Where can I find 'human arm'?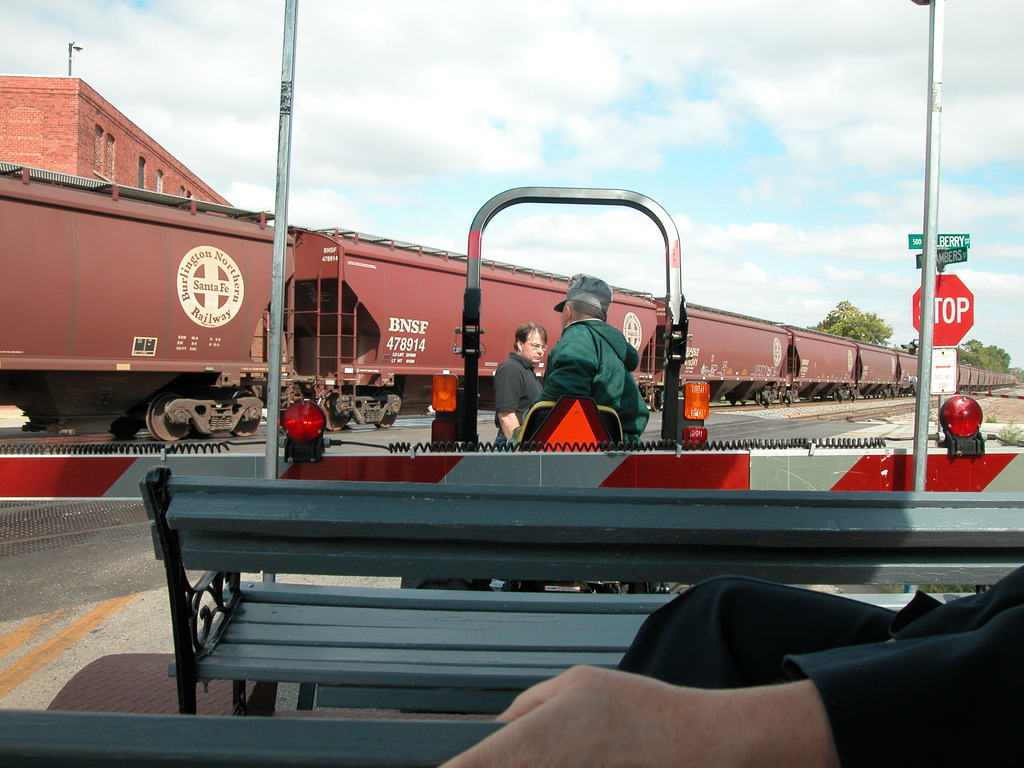
You can find it at (532, 328, 602, 404).
